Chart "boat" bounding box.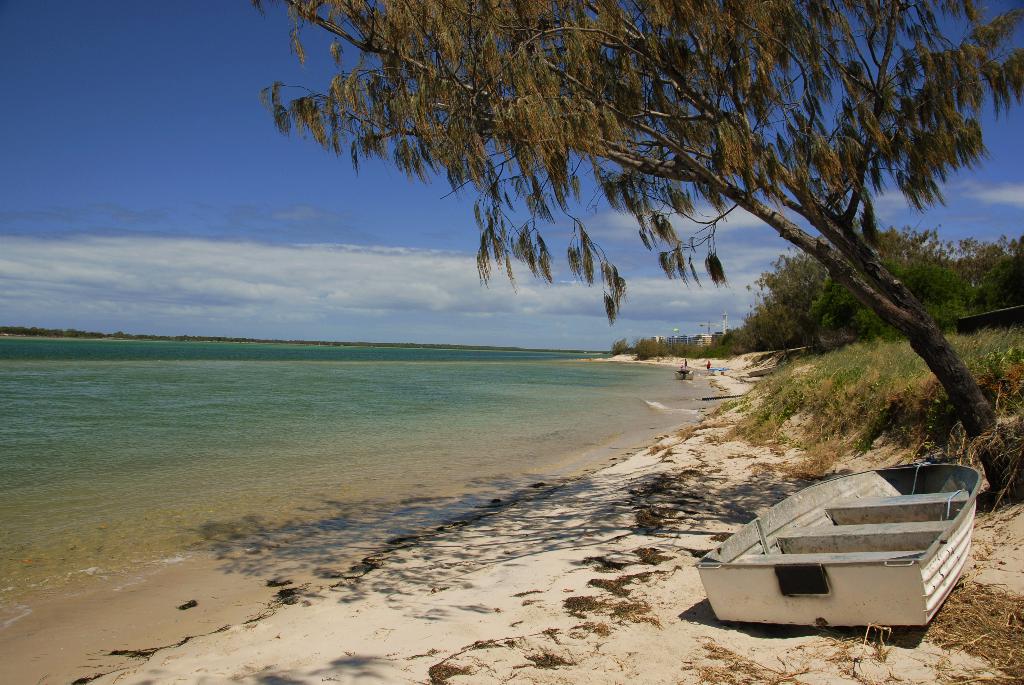
Charted: locate(703, 455, 993, 650).
